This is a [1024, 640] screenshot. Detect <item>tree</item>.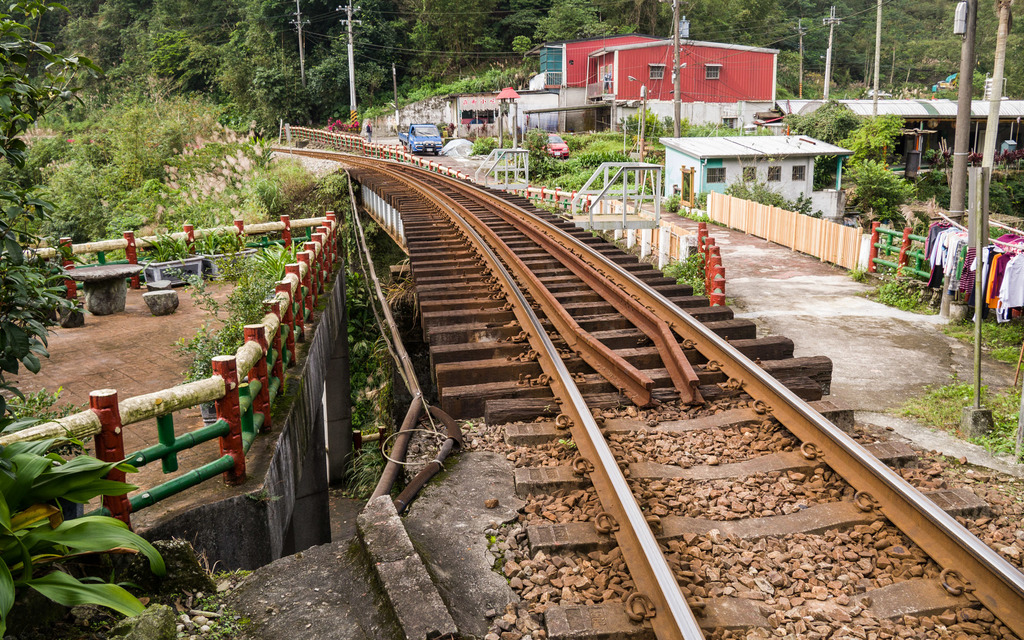
region(639, 0, 722, 40).
